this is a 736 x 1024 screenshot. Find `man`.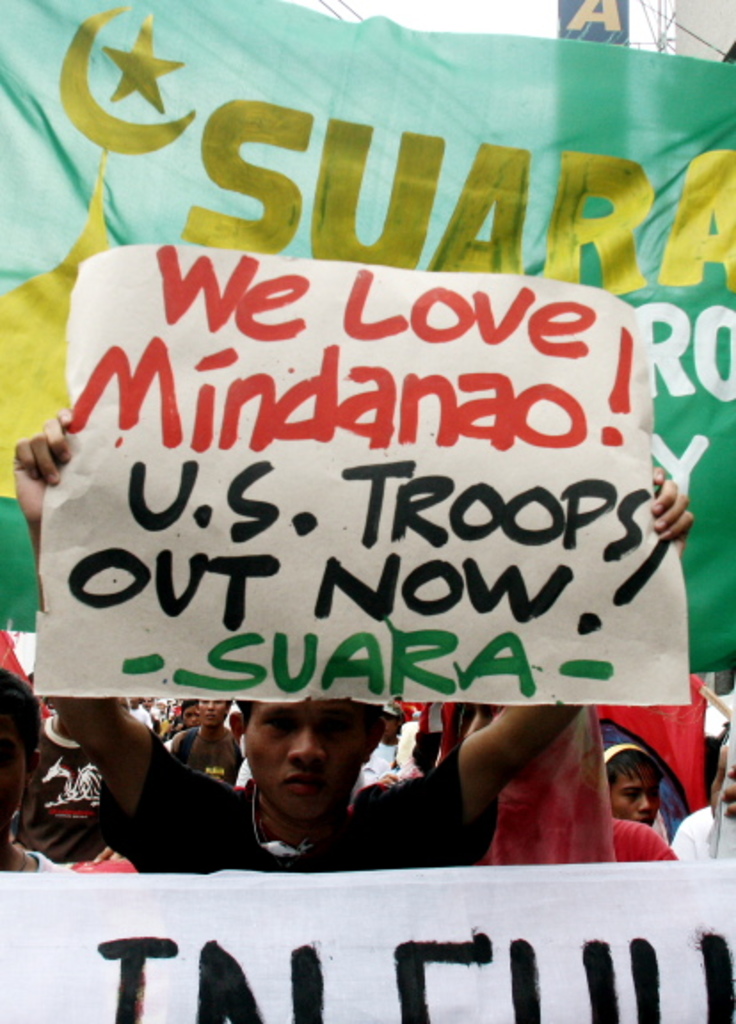
Bounding box: (left=7, top=398, right=681, bottom=866).
